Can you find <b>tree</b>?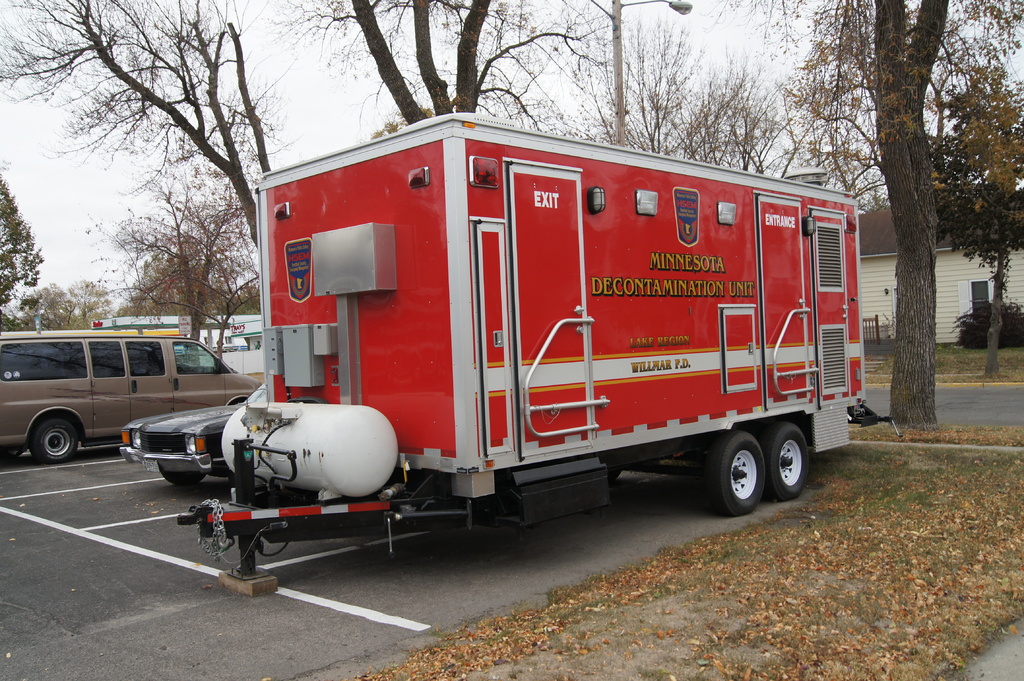
Yes, bounding box: BBox(596, 12, 808, 179).
